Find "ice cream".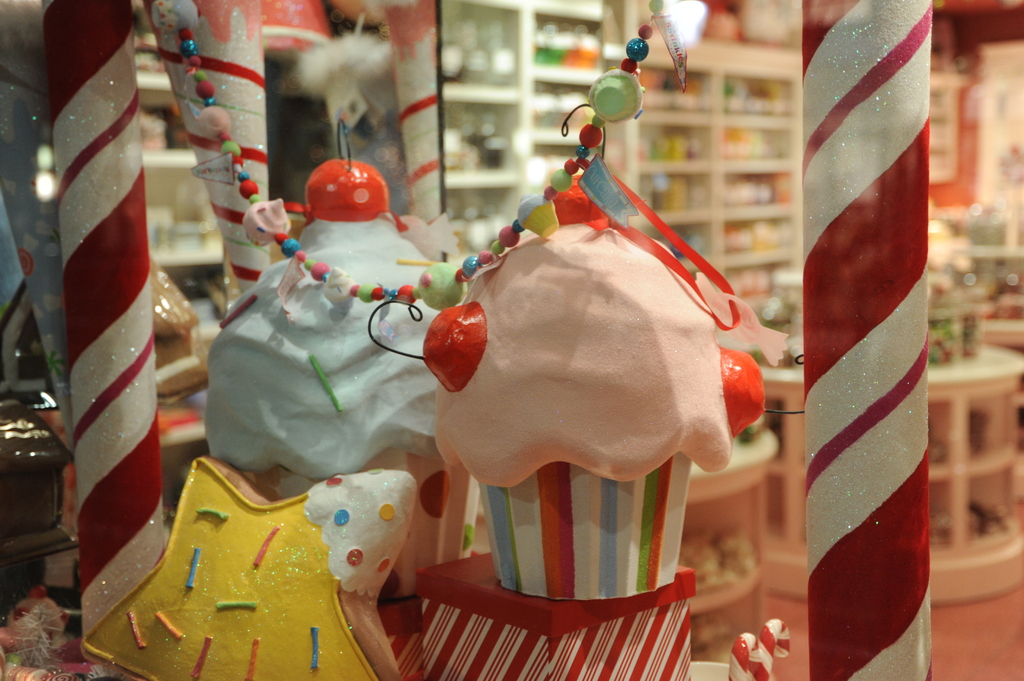
x1=200, y1=148, x2=465, y2=497.
